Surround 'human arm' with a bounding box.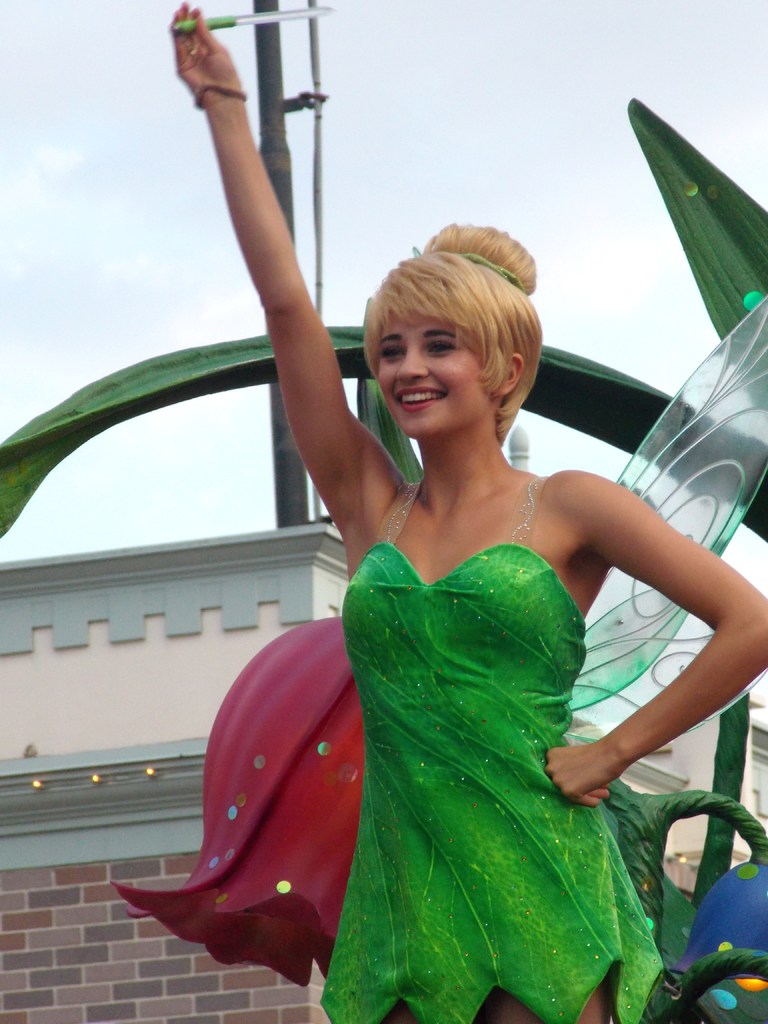
194:35:399:628.
